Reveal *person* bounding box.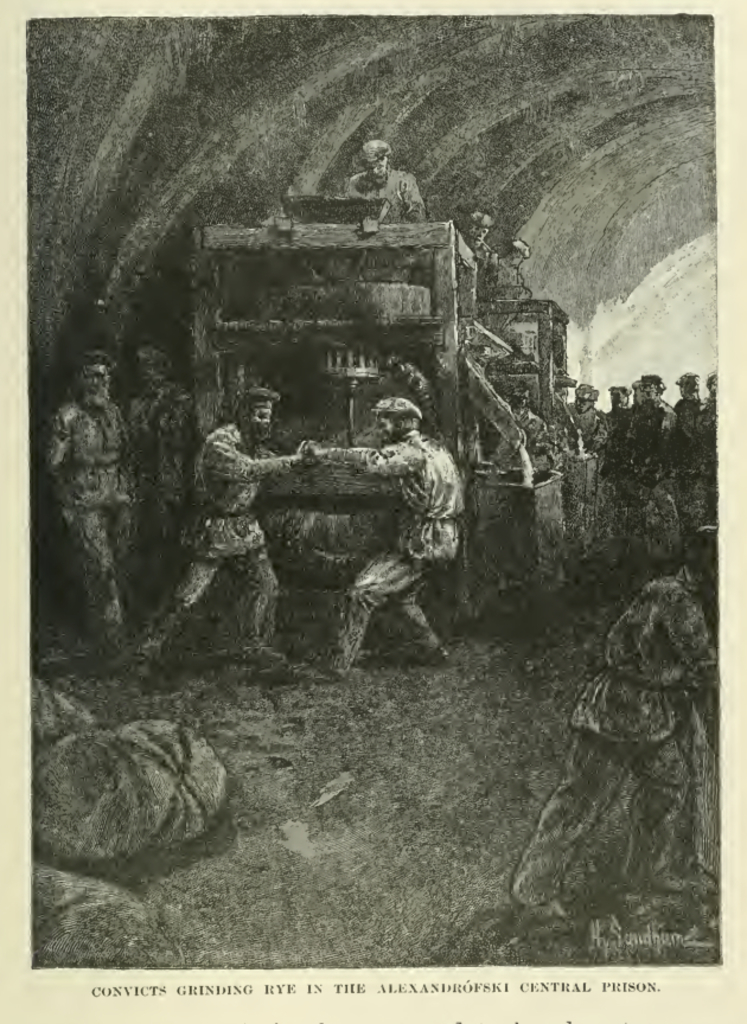
Revealed: (x1=50, y1=343, x2=136, y2=649).
